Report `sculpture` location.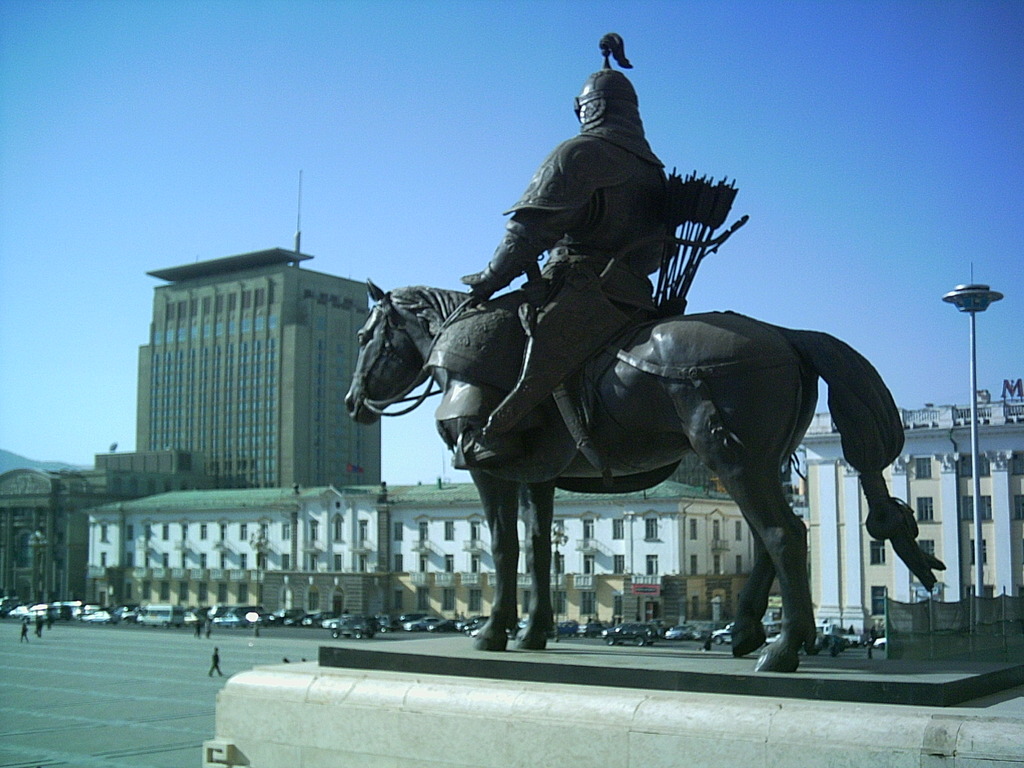
Report: x1=338, y1=95, x2=927, y2=689.
